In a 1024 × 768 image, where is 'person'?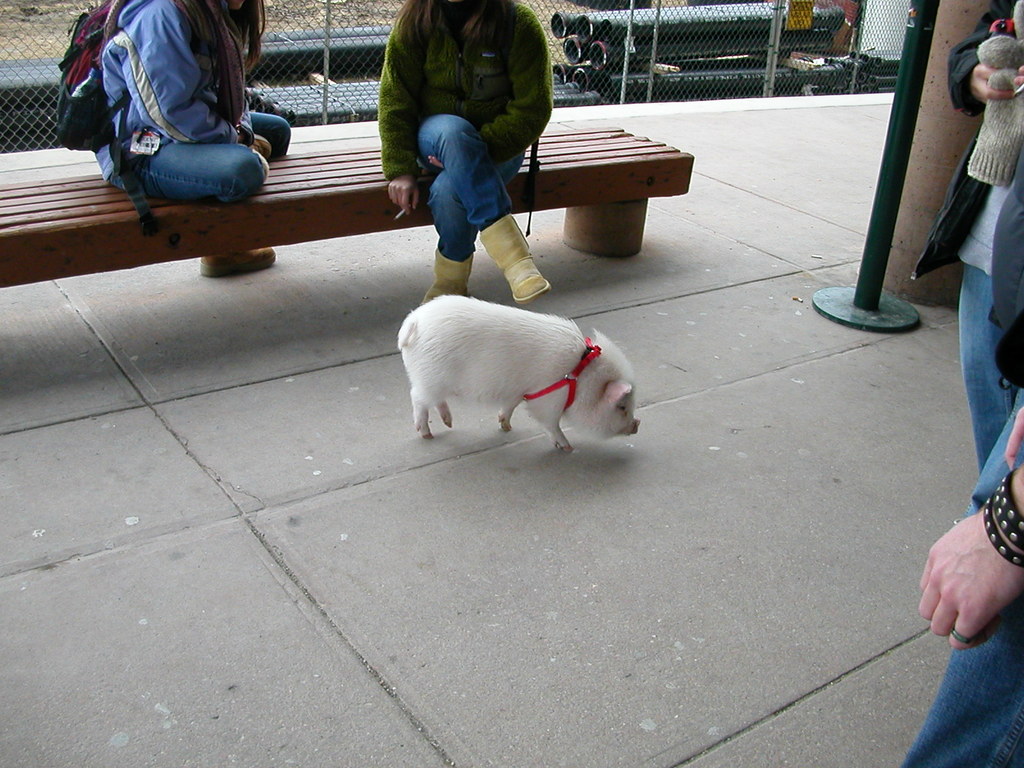
(912,397,1023,767).
